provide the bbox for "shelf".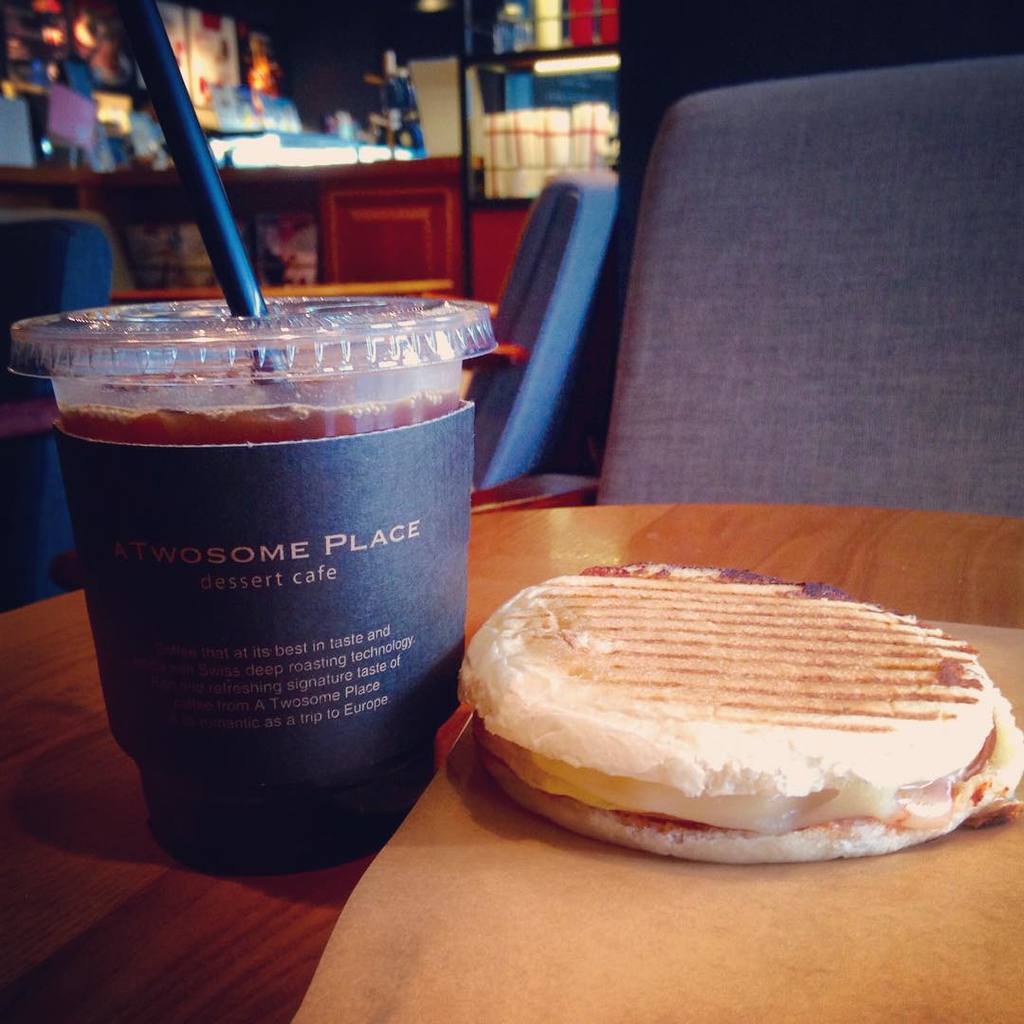
l=455, t=0, r=614, b=227.
